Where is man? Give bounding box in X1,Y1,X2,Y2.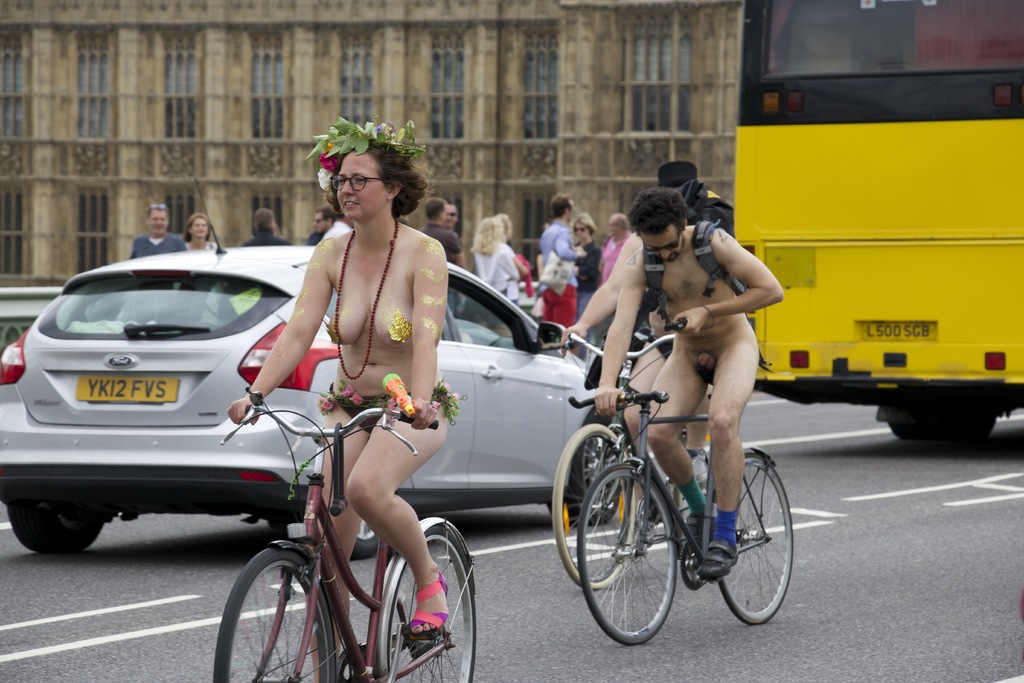
598,213,632,282.
